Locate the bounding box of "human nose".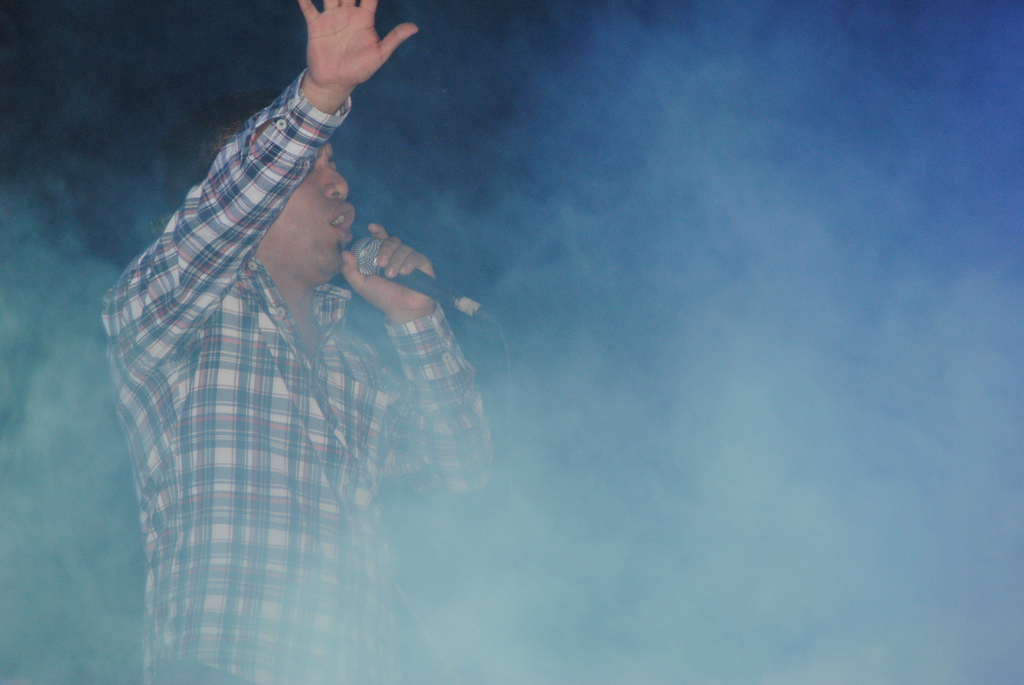
Bounding box: 326/164/350/200.
